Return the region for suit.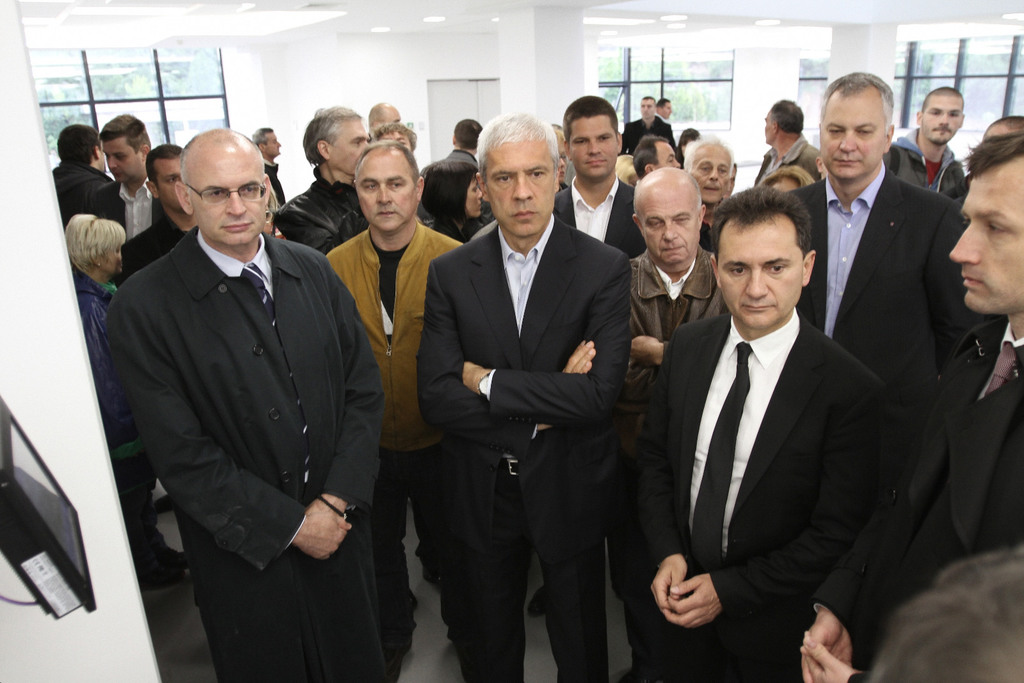
[779,163,1004,396].
